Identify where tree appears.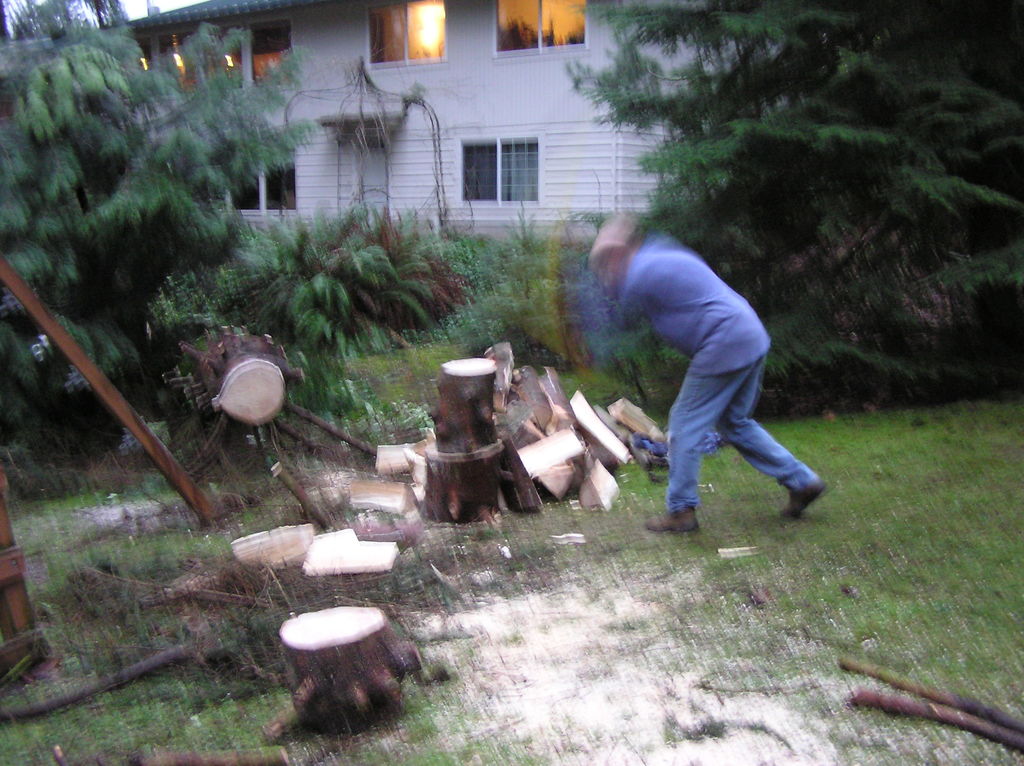
Appears at bbox=[0, 31, 327, 442].
